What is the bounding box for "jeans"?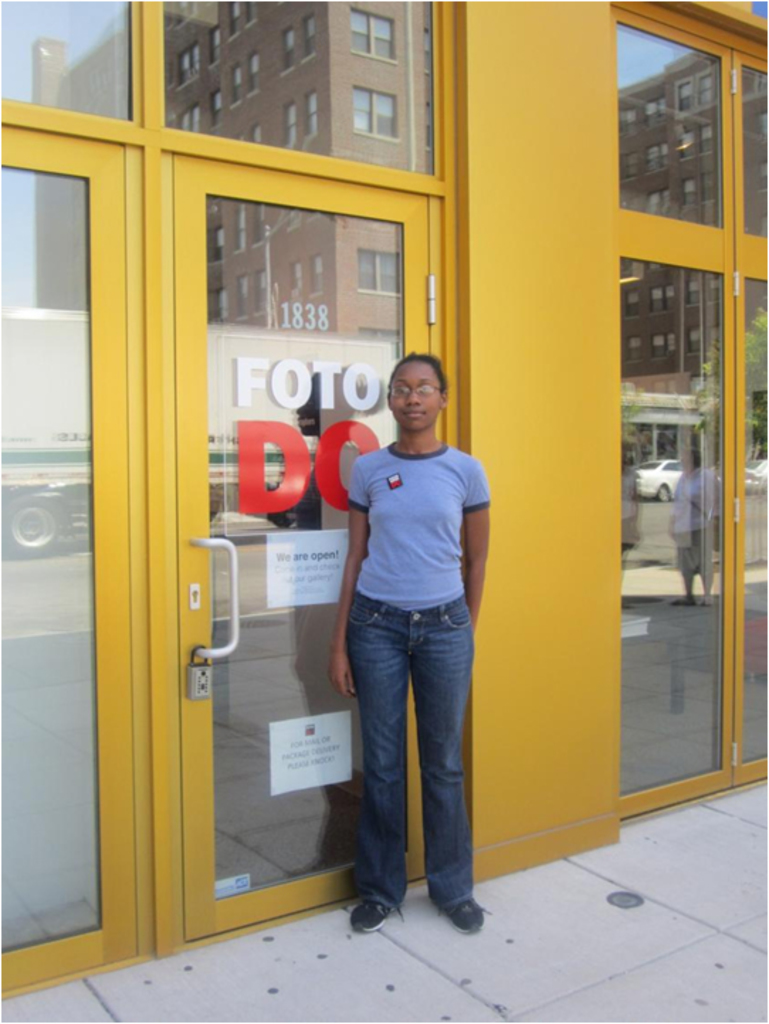
left=338, top=589, right=488, bottom=929.
